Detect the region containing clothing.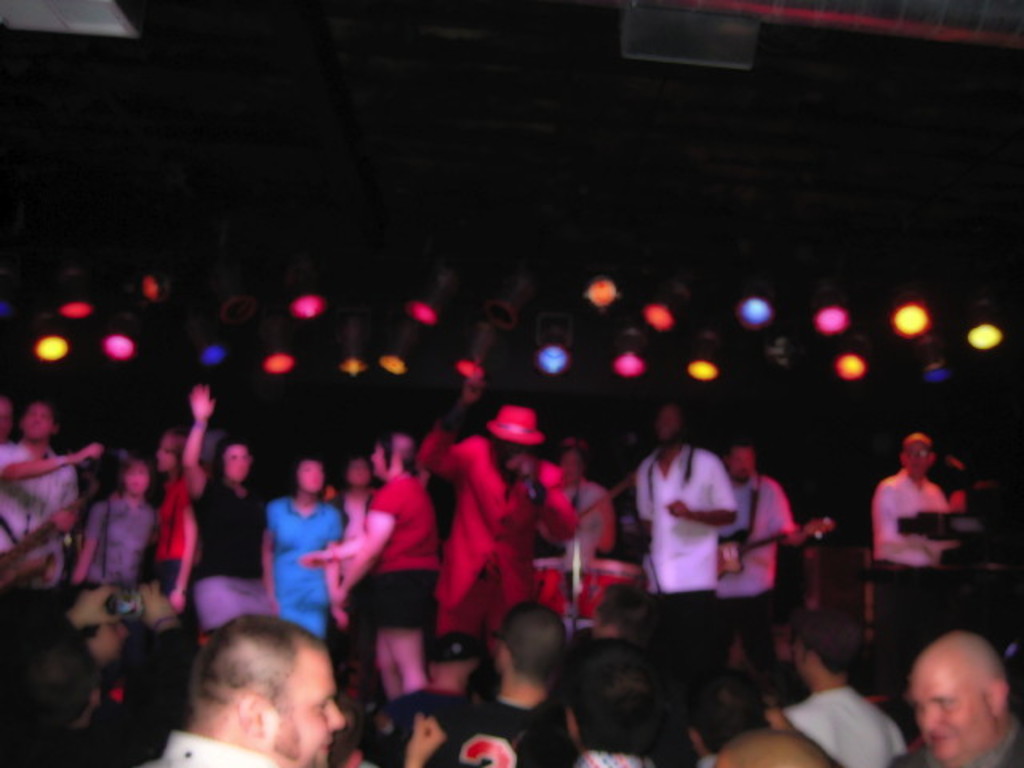
(630,443,718,725).
